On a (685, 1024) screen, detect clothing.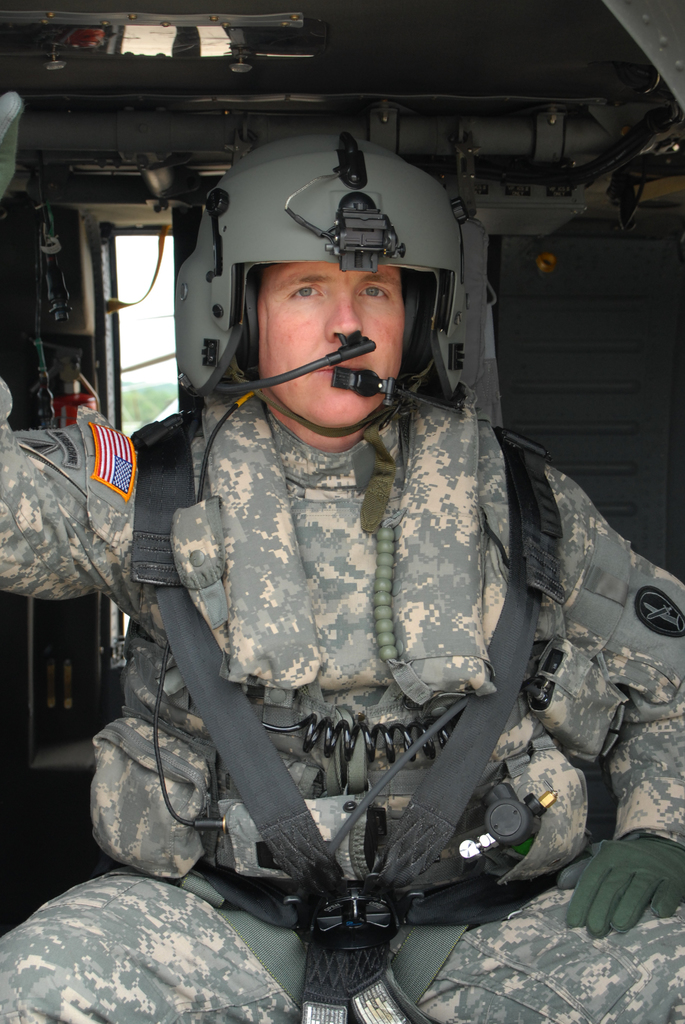
x1=0 y1=388 x2=684 y2=1023.
